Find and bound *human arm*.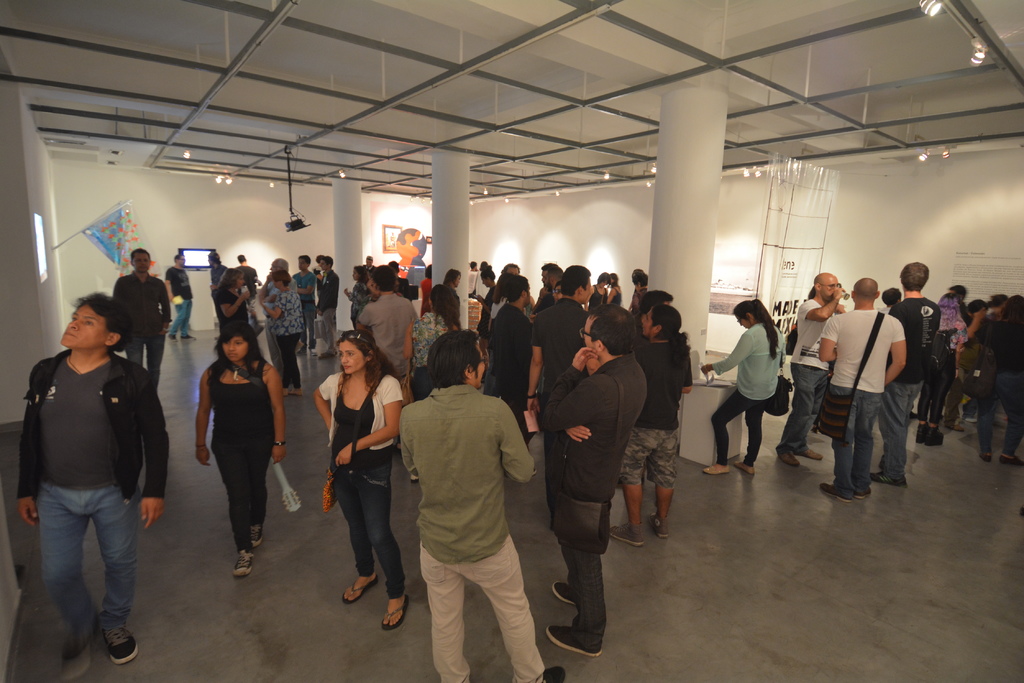
Bound: <region>527, 322, 553, 386</region>.
